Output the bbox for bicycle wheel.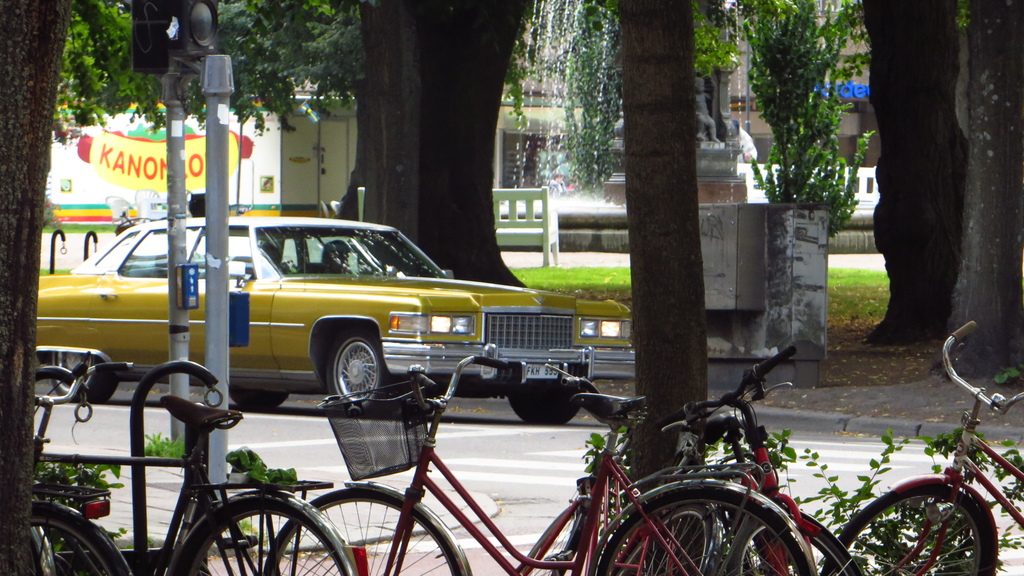
BBox(598, 486, 813, 575).
